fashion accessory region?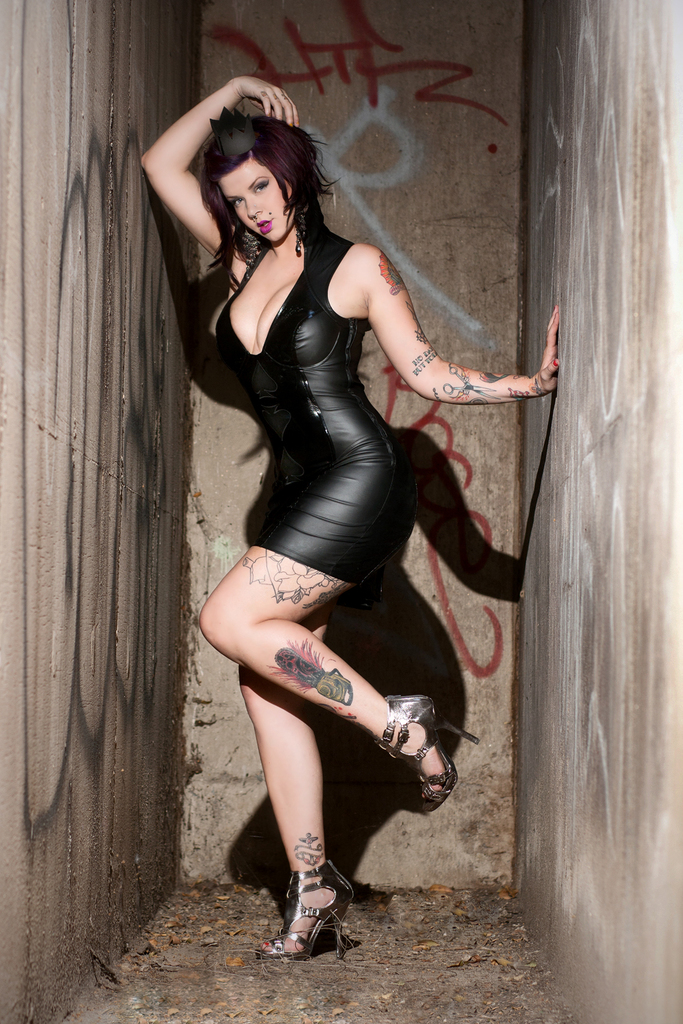
pyautogui.locateOnScreen(372, 696, 479, 812)
